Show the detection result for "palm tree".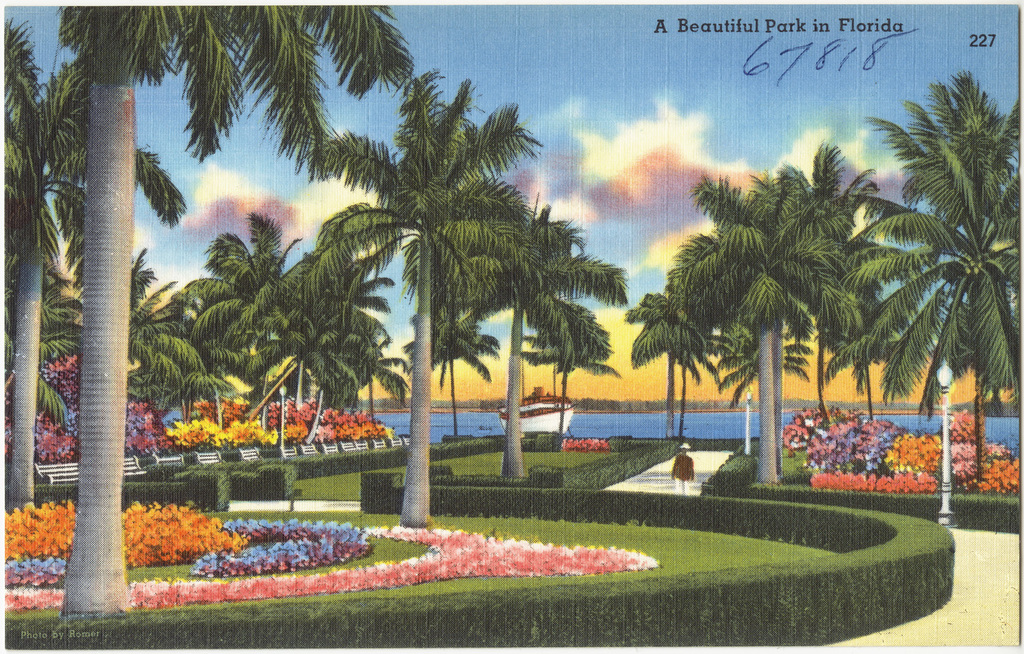
870 196 980 419.
